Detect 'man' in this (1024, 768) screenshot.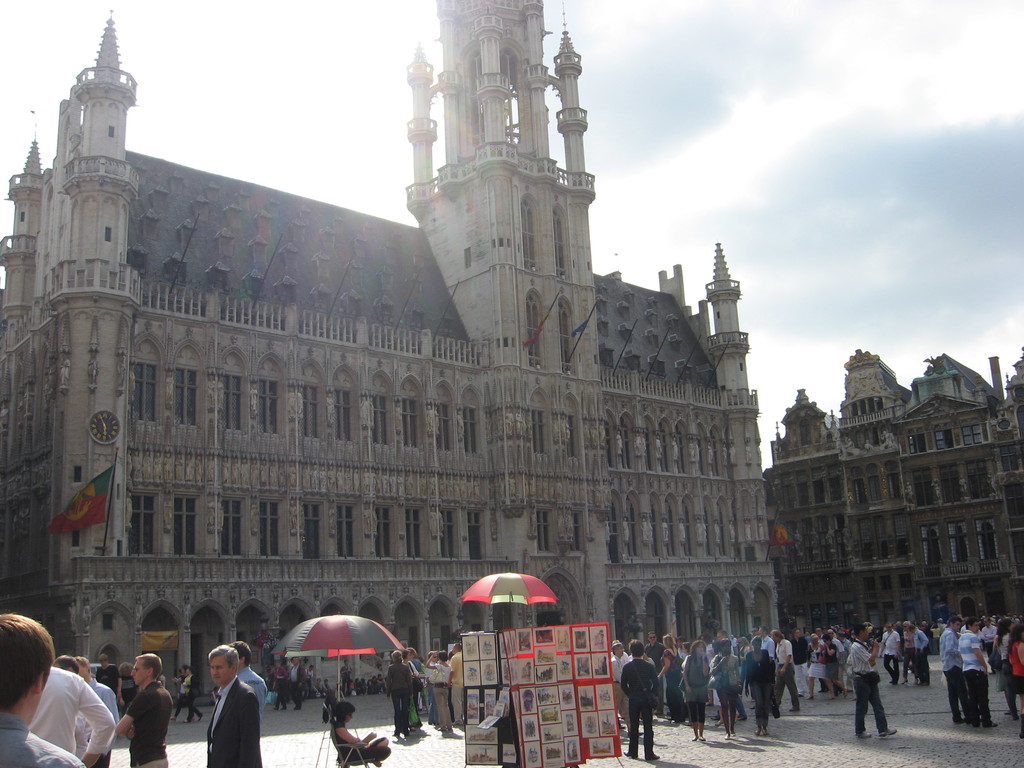
Detection: bbox=(981, 620, 997, 657).
